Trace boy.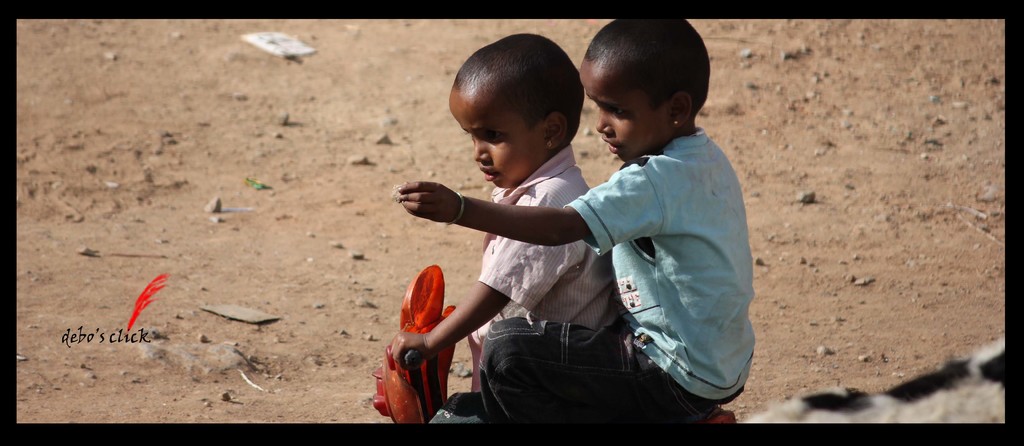
Traced to left=387, top=35, right=626, bottom=399.
